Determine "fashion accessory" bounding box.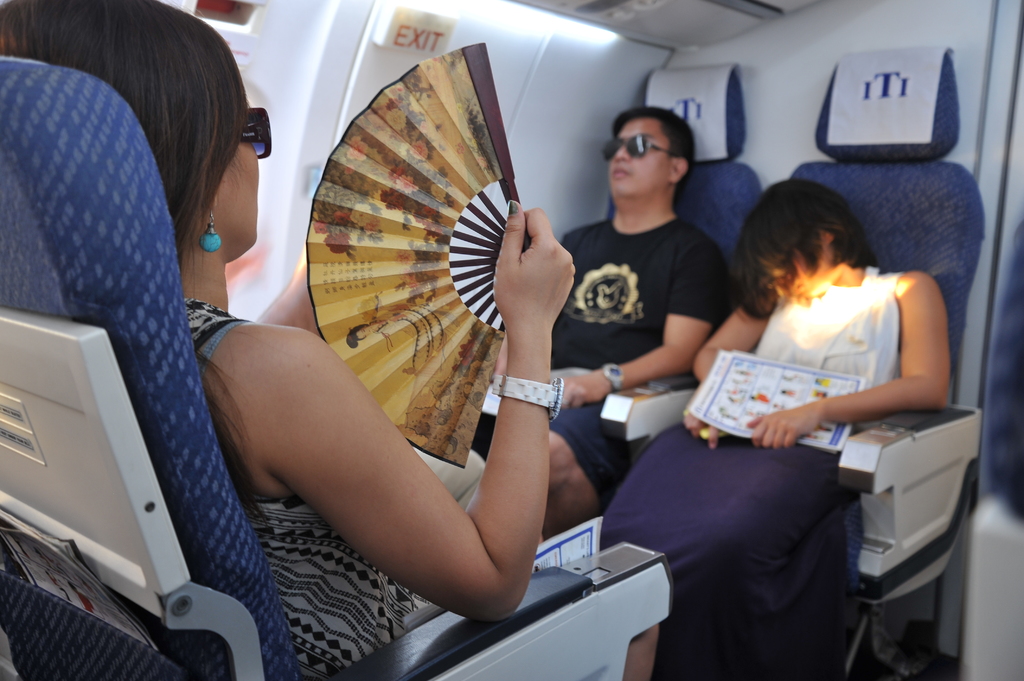
Determined: locate(602, 364, 623, 393).
